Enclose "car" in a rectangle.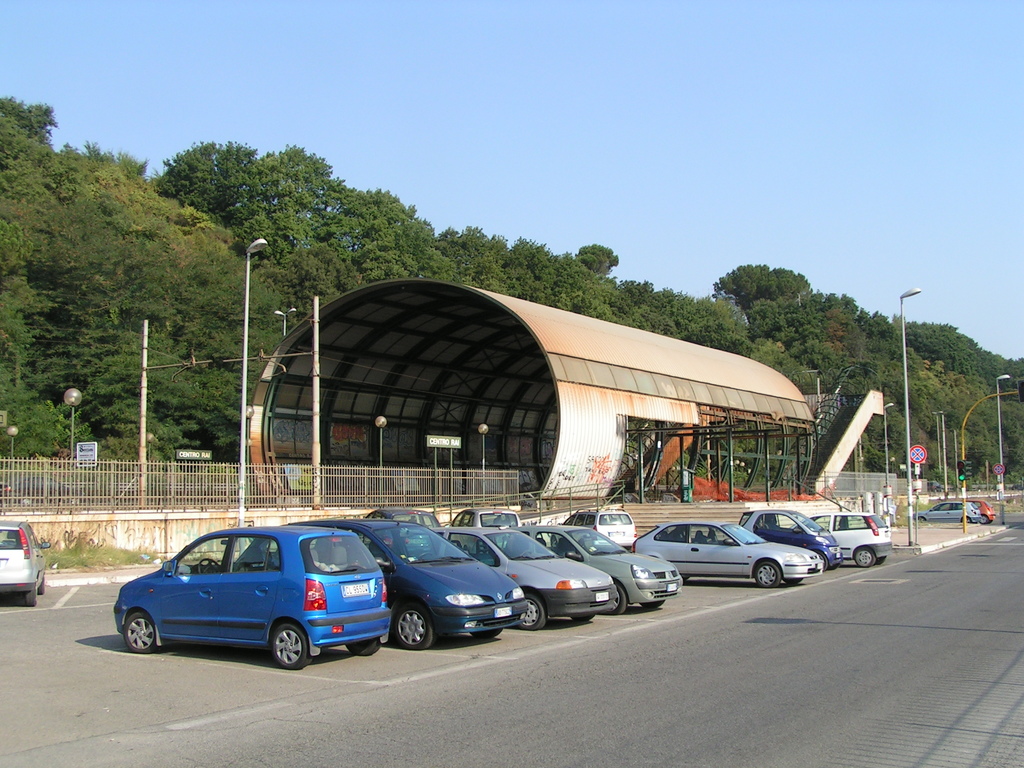
crop(301, 515, 527, 655).
